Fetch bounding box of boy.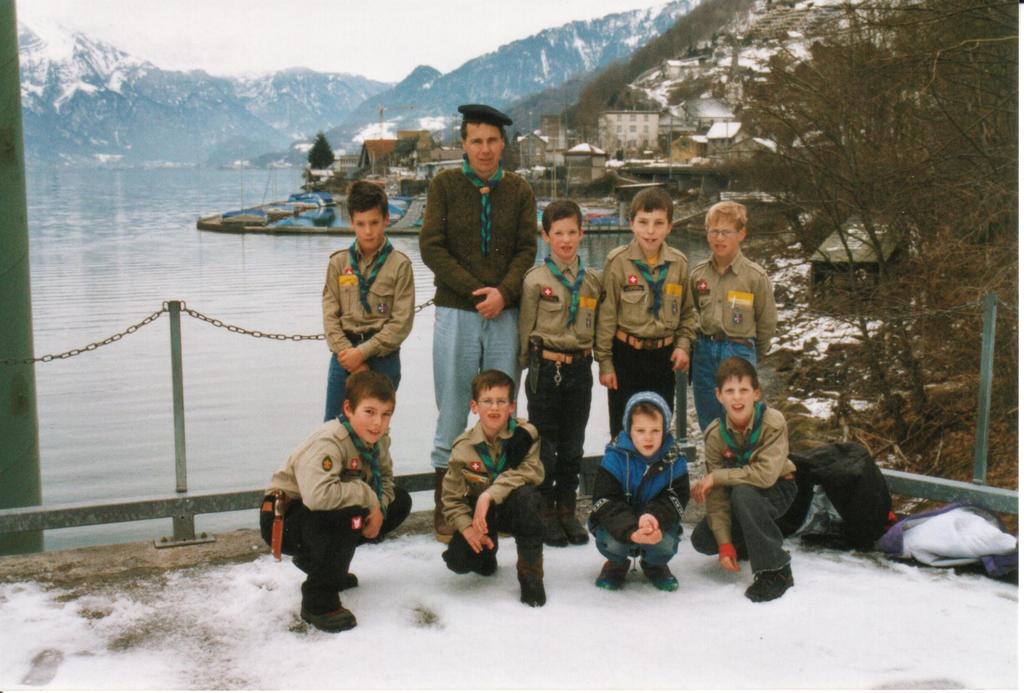
Bbox: [509, 204, 616, 543].
